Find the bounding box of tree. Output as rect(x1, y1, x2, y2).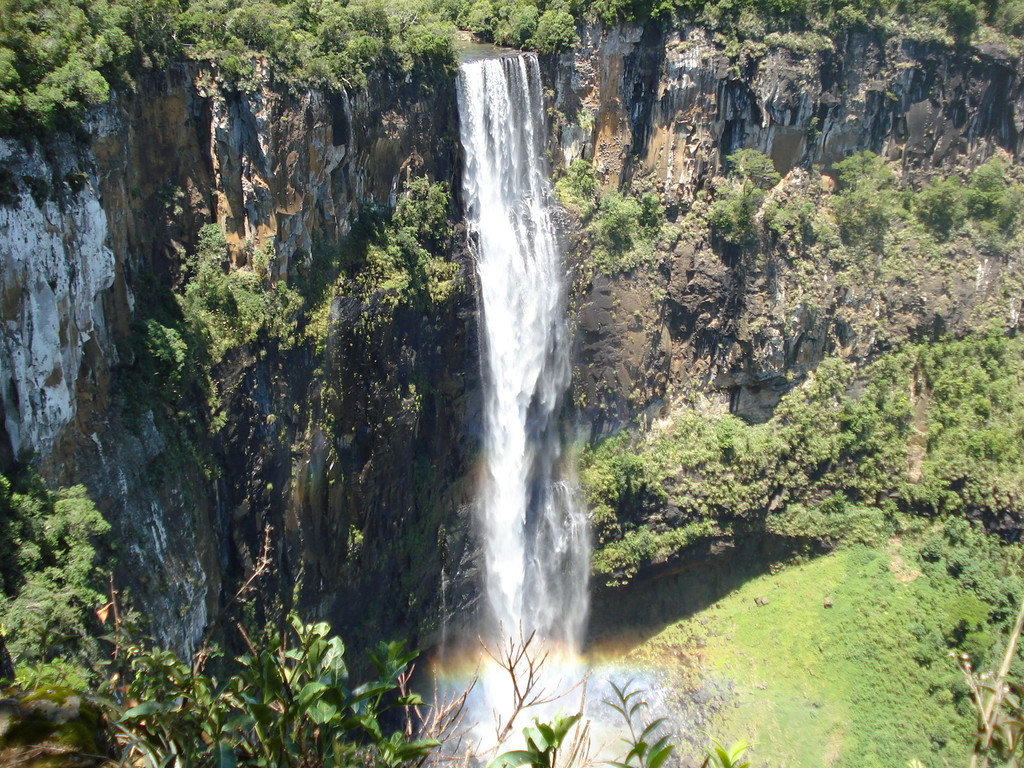
rect(549, 306, 1023, 762).
